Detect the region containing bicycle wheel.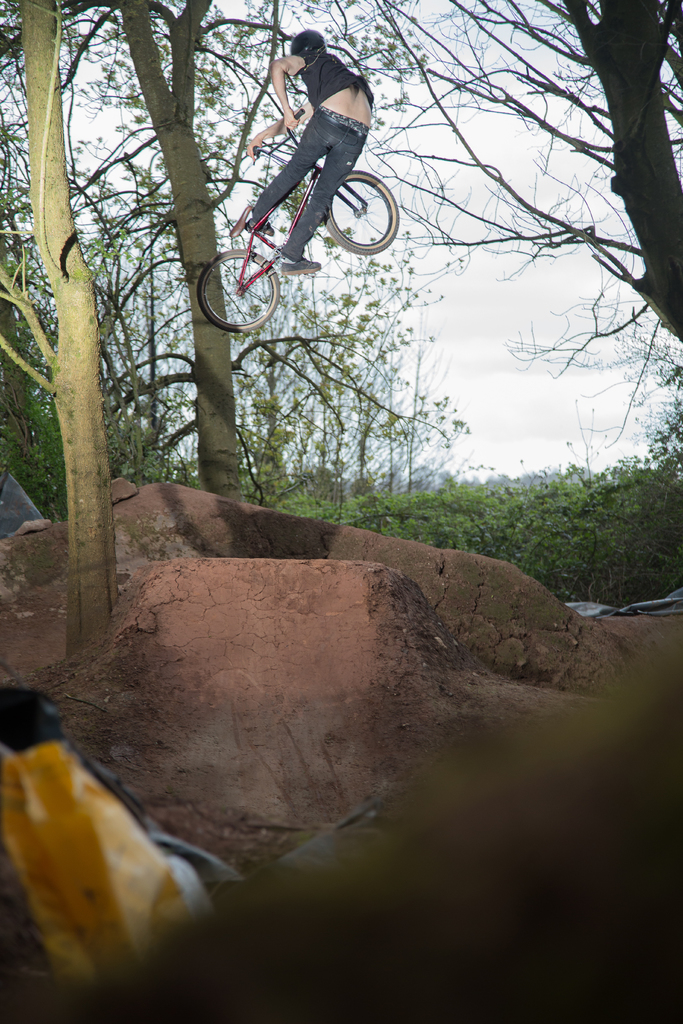
201/248/283/326.
